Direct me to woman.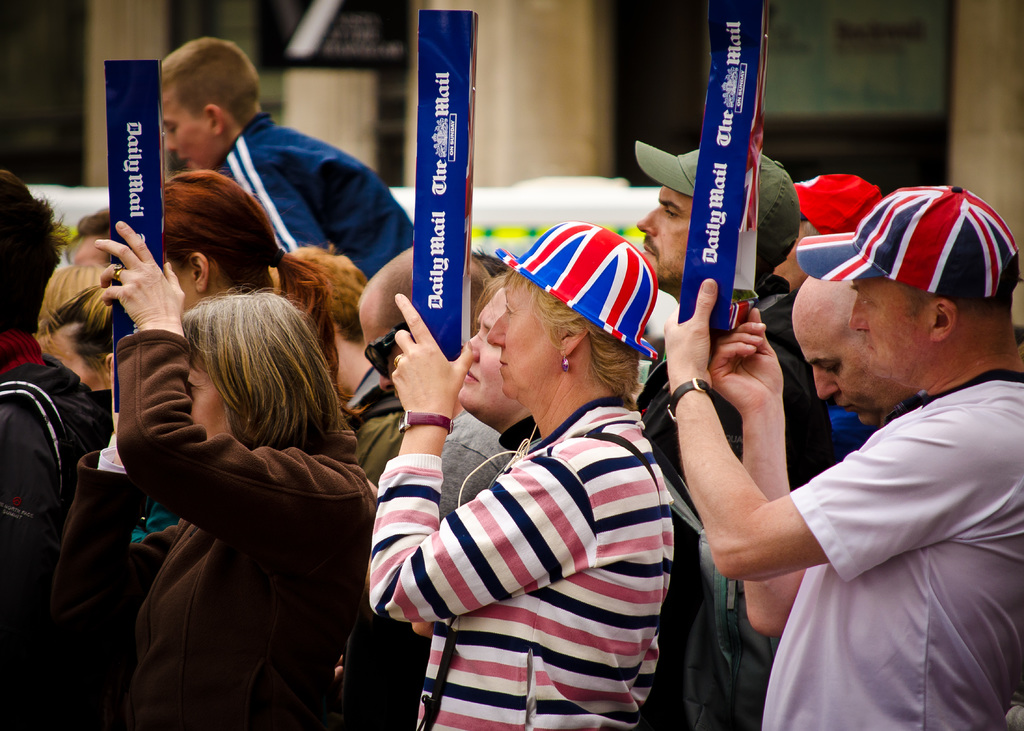
Direction: bbox(369, 220, 666, 730).
